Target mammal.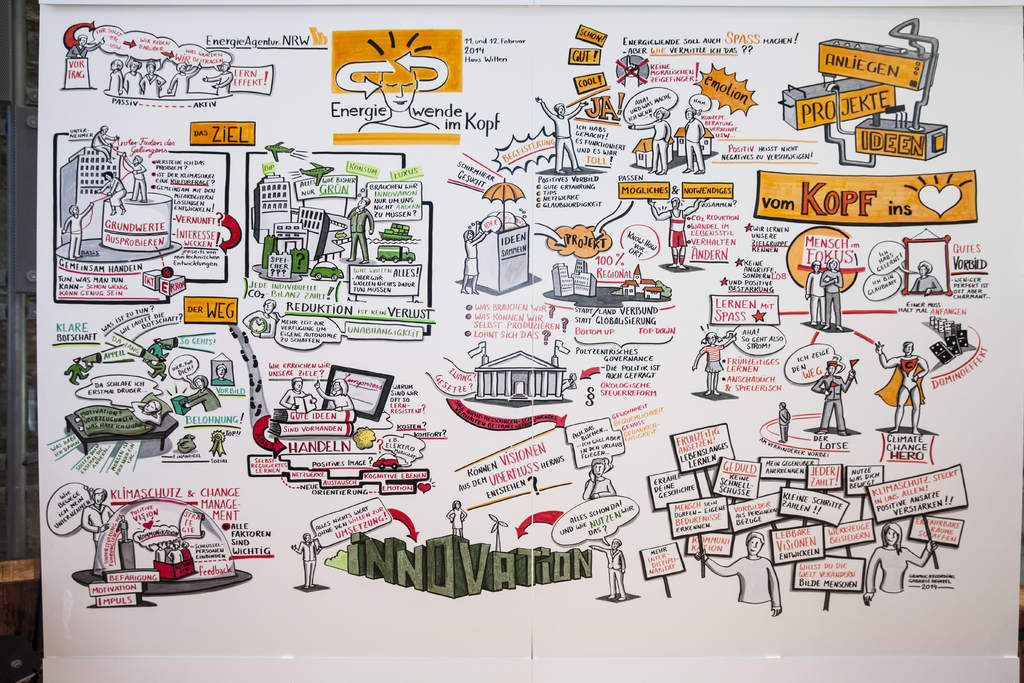
Target region: bbox=(646, 199, 707, 267).
